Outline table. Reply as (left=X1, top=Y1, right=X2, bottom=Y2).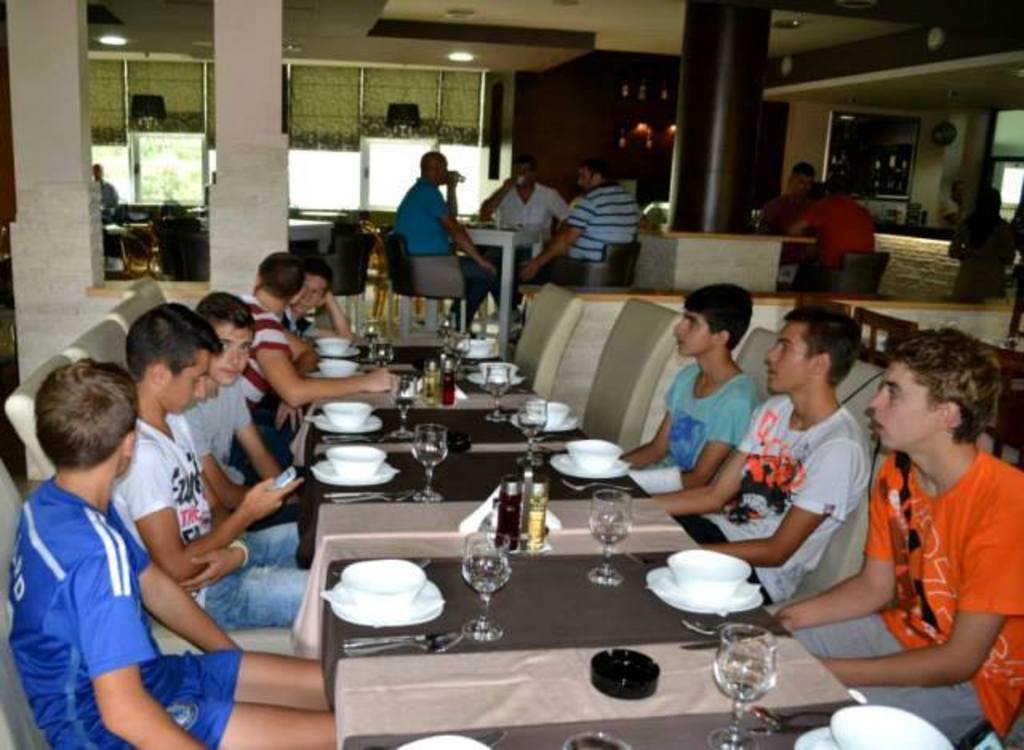
(left=272, top=205, right=339, bottom=270).
